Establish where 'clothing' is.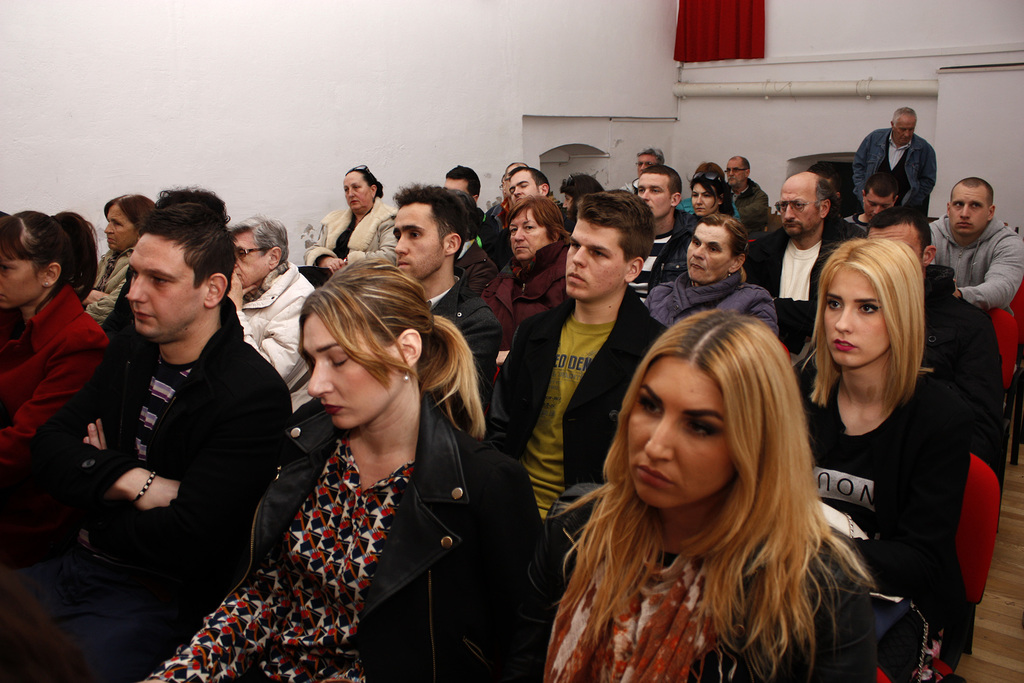
Established at rect(727, 174, 774, 220).
